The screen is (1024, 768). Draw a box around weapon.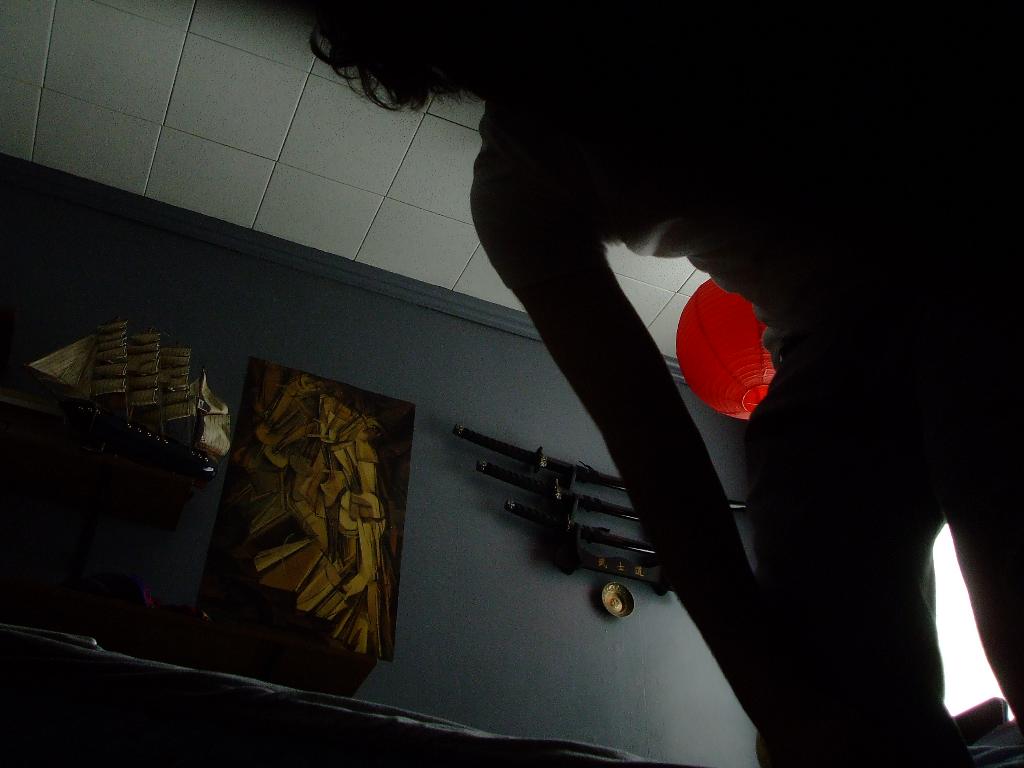
419/343/771/630.
